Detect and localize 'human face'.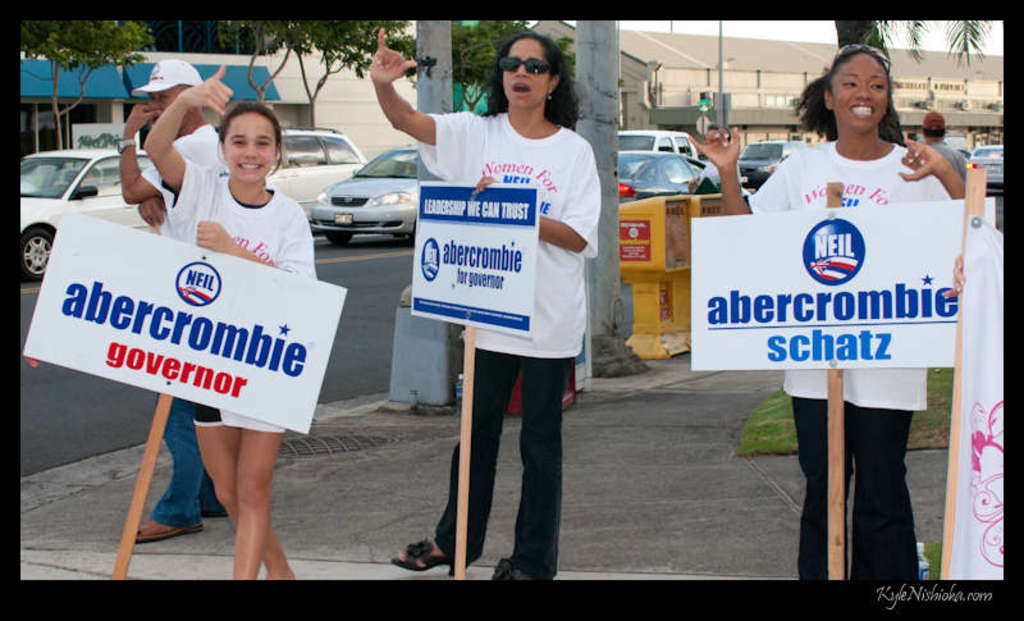
Localized at [x1=502, y1=37, x2=556, y2=110].
